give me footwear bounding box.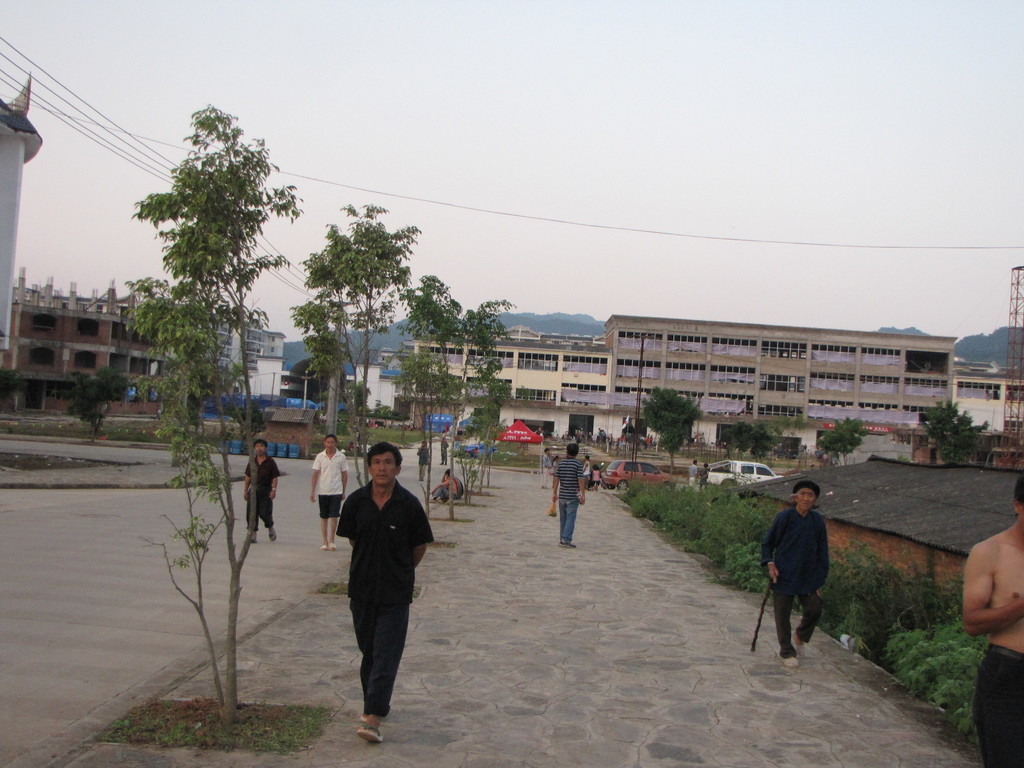
BBox(558, 539, 576, 547).
